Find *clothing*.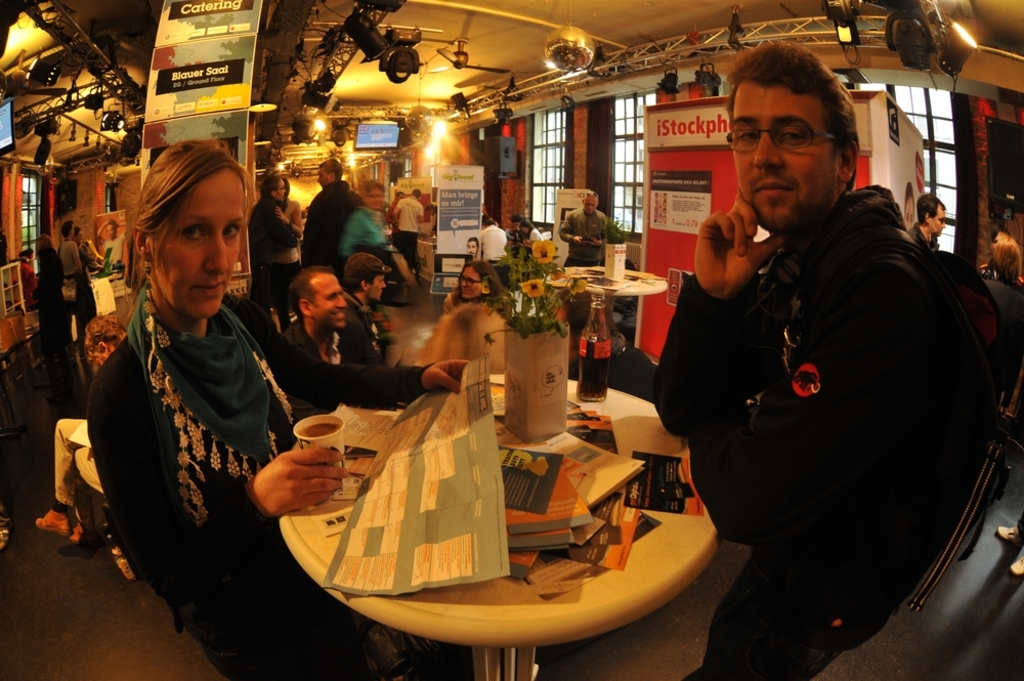
<bbox>13, 260, 33, 293</bbox>.
